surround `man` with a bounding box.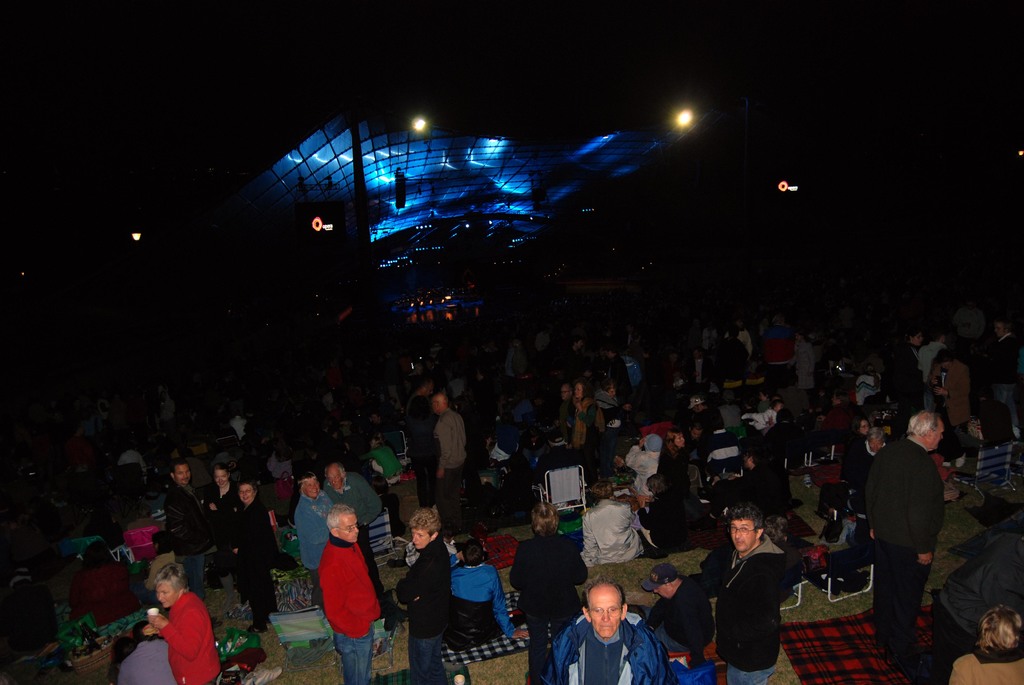
(765, 318, 797, 392).
